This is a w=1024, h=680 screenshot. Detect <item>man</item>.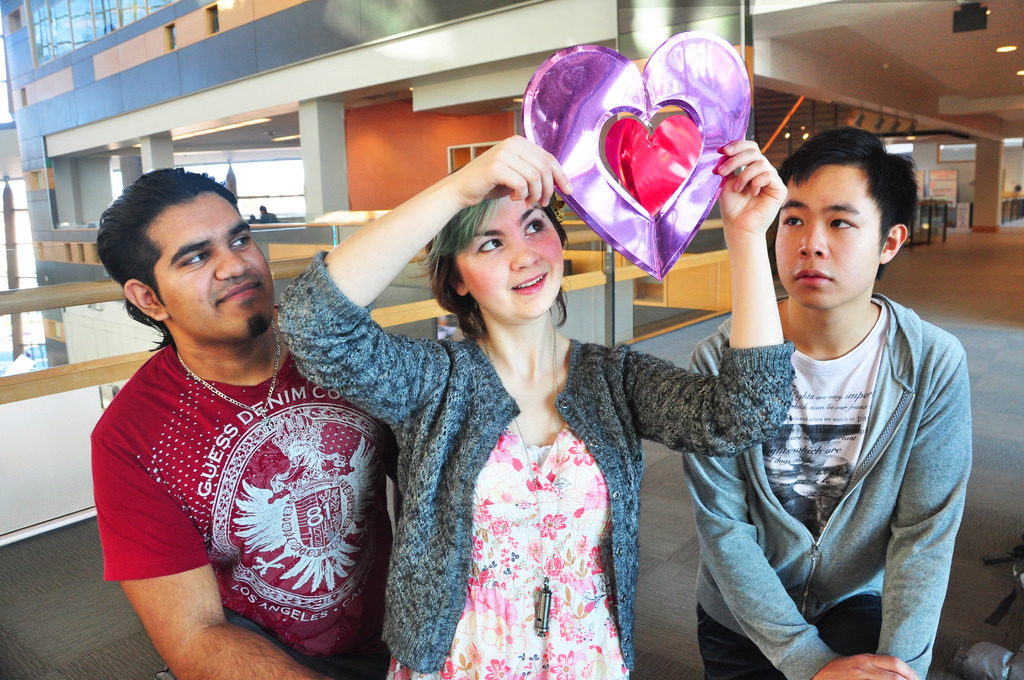
{"x1": 684, "y1": 131, "x2": 975, "y2": 679}.
